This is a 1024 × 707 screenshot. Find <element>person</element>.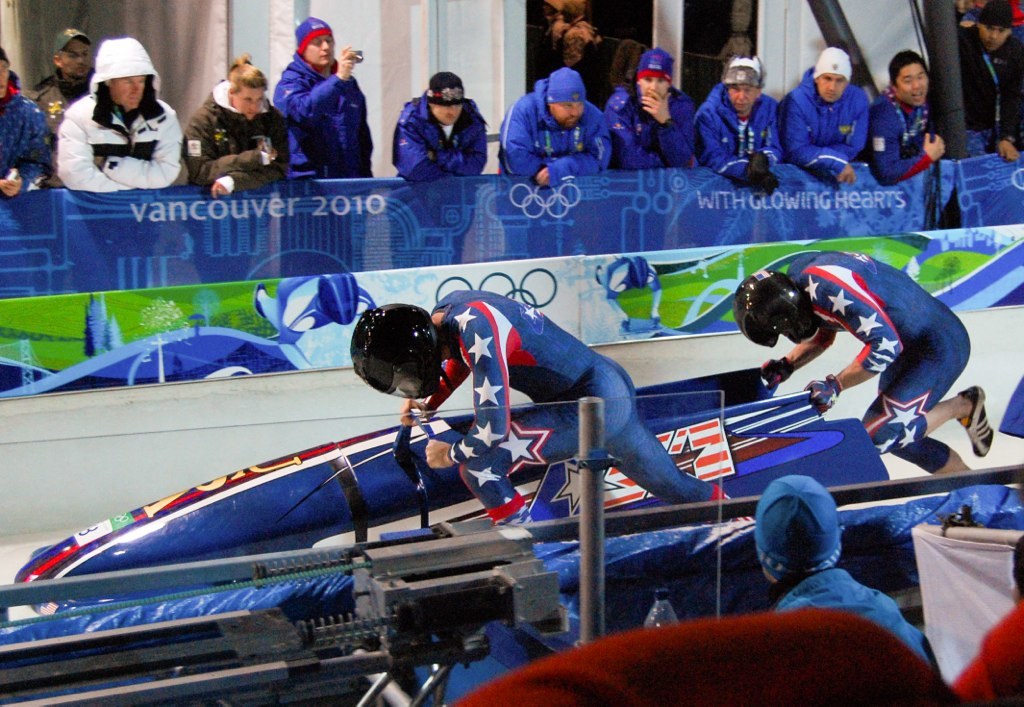
Bounding box: 784 42 870 190.
